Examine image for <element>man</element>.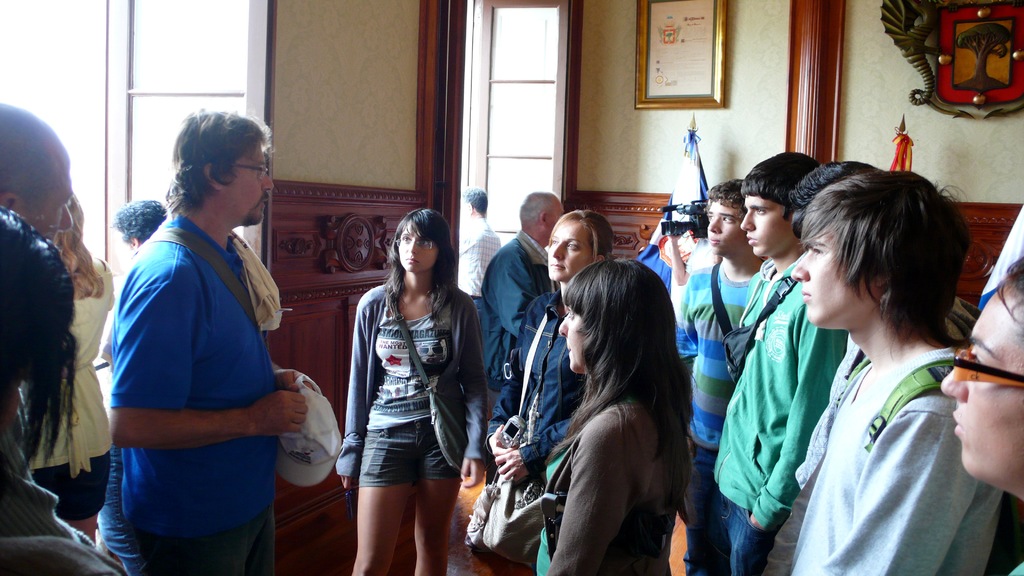
Examination result: select_region(0, 104, 74, 243).
